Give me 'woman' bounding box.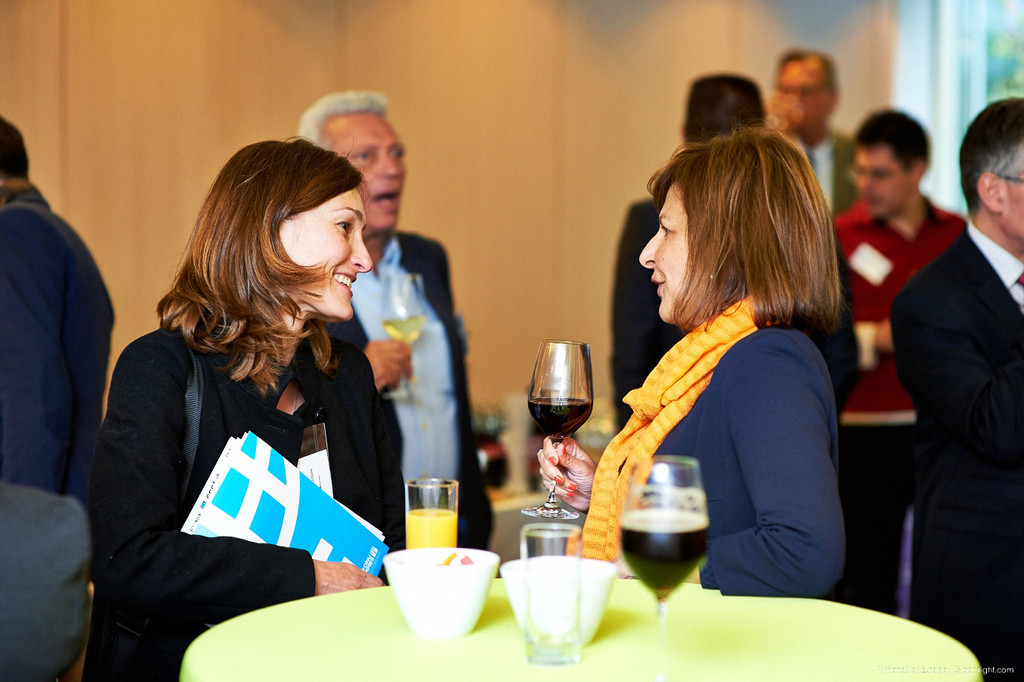
[526,127,851,603].
